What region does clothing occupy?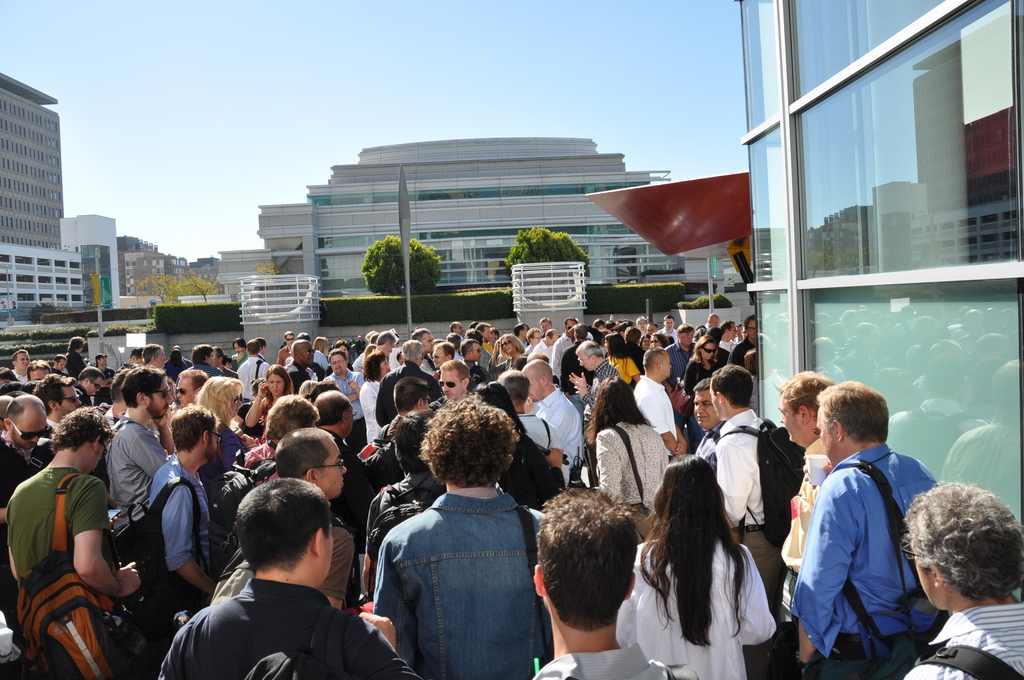
pyautogui.locateOnScreen(234, 355, 268, 403).
